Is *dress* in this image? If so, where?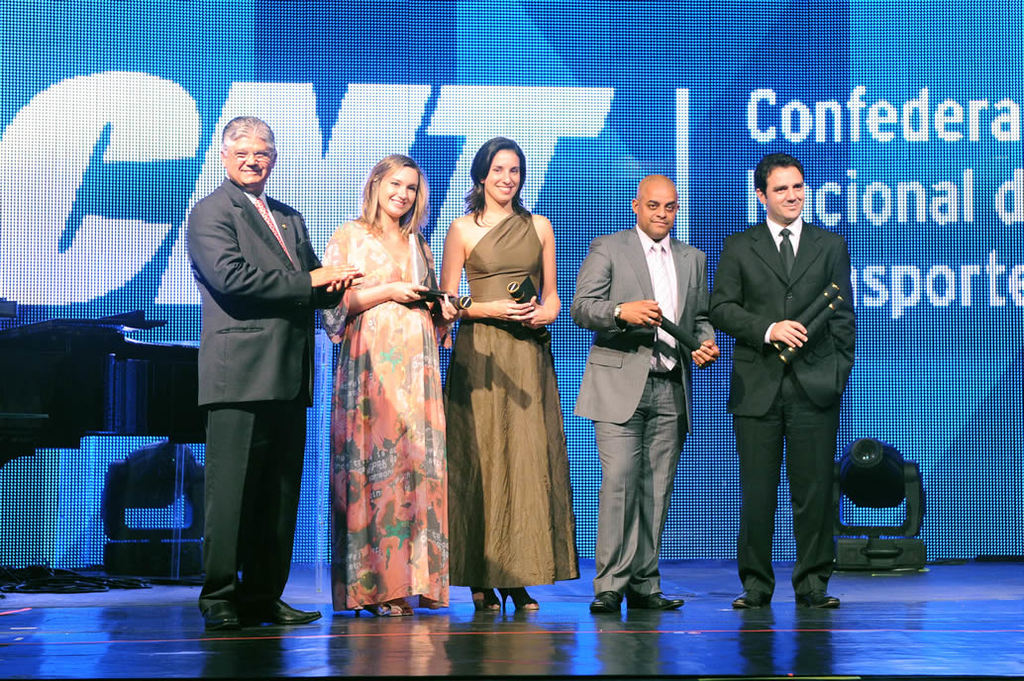
Yes, at l=448, t=201, r=575, b=591.
